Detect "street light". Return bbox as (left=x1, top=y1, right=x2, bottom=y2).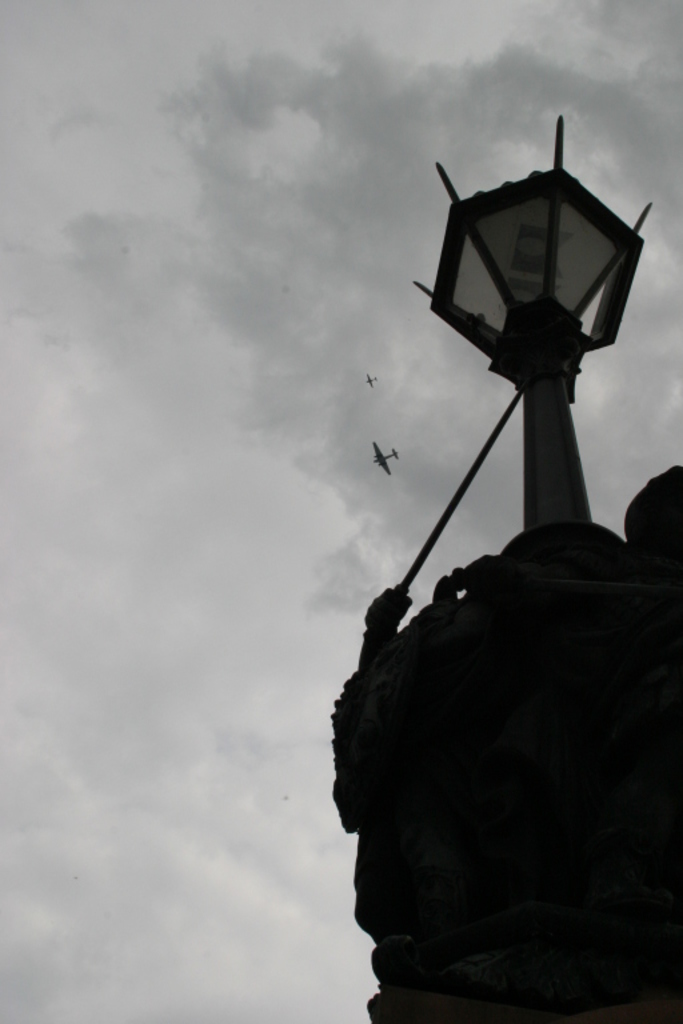
(left=395, top=84, right=670, bottom=604).
